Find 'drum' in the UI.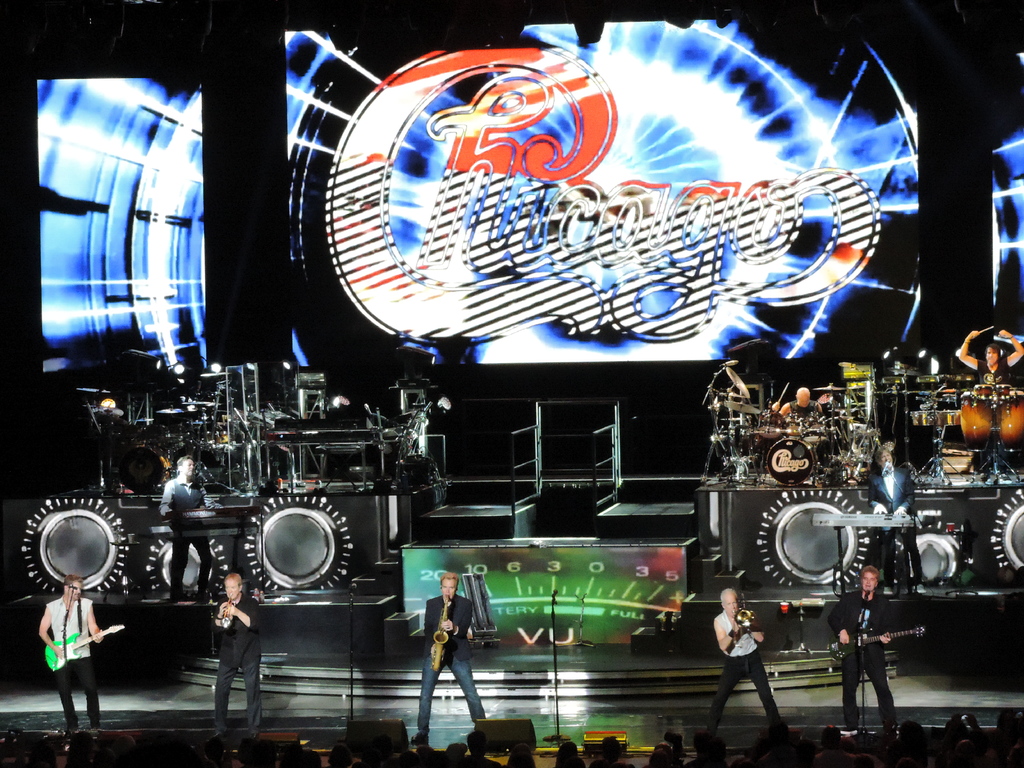
UI element at (213, 429, 234, 449).
